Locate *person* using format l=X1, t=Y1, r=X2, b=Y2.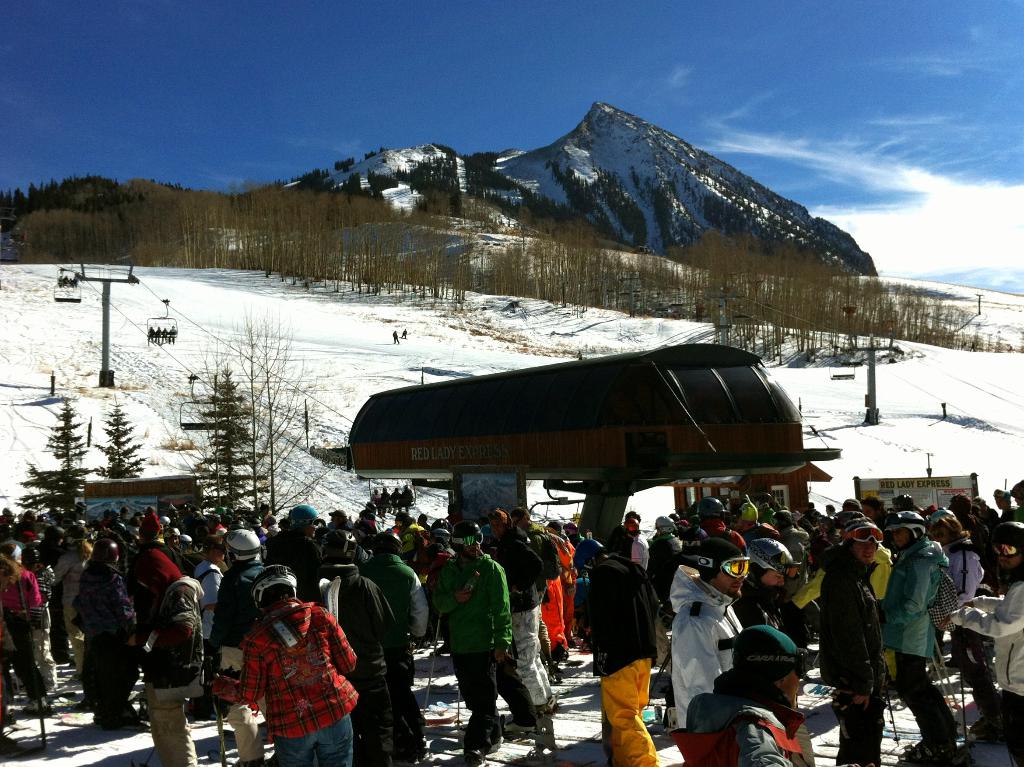
l=486, t=508, r=559, b=720.
